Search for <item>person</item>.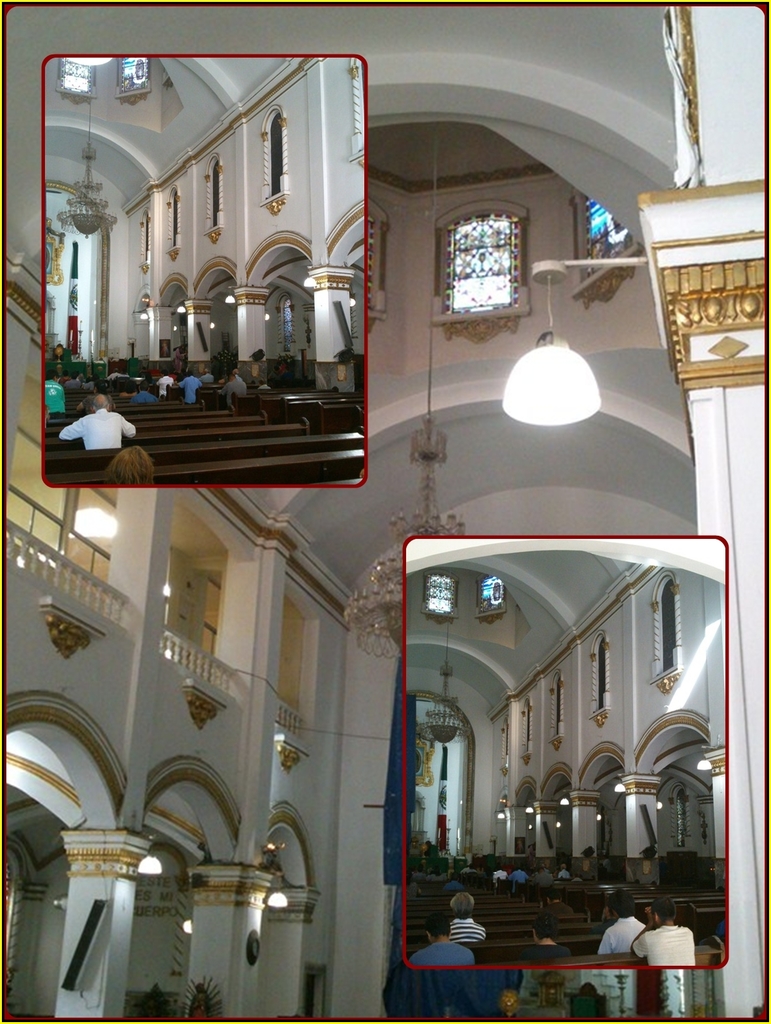
Found at (135, 381, 158, 408).
